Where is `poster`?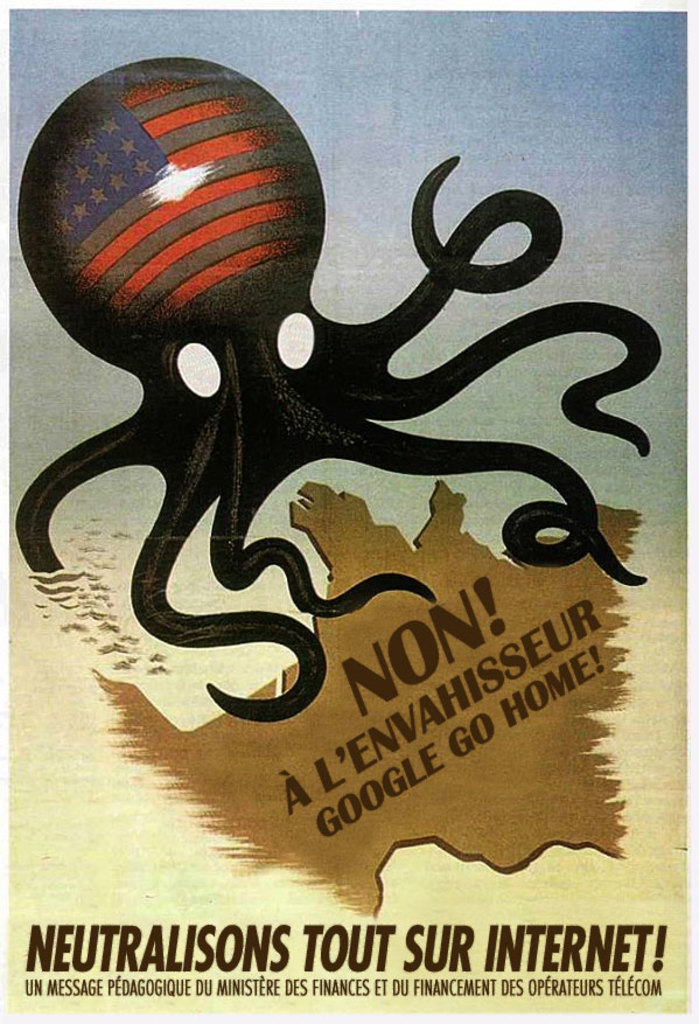
pyautogui.locateOnScreen(0, 6, 687, 1023).
